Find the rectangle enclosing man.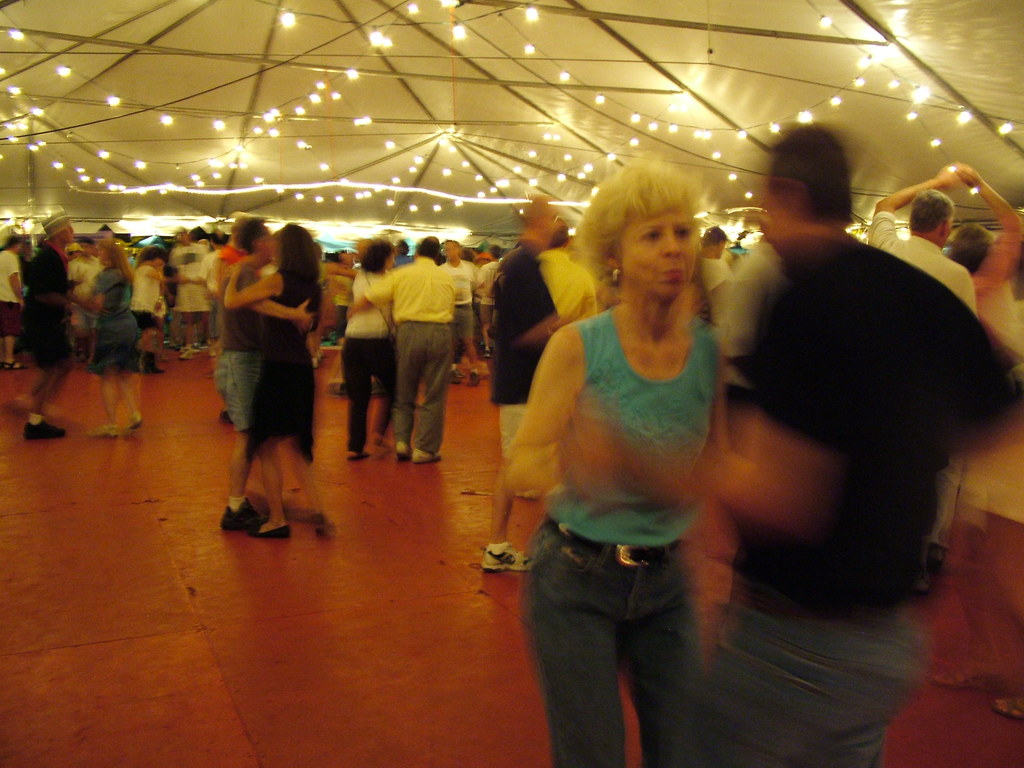
<region>535, 216, 595, 320</region>.
